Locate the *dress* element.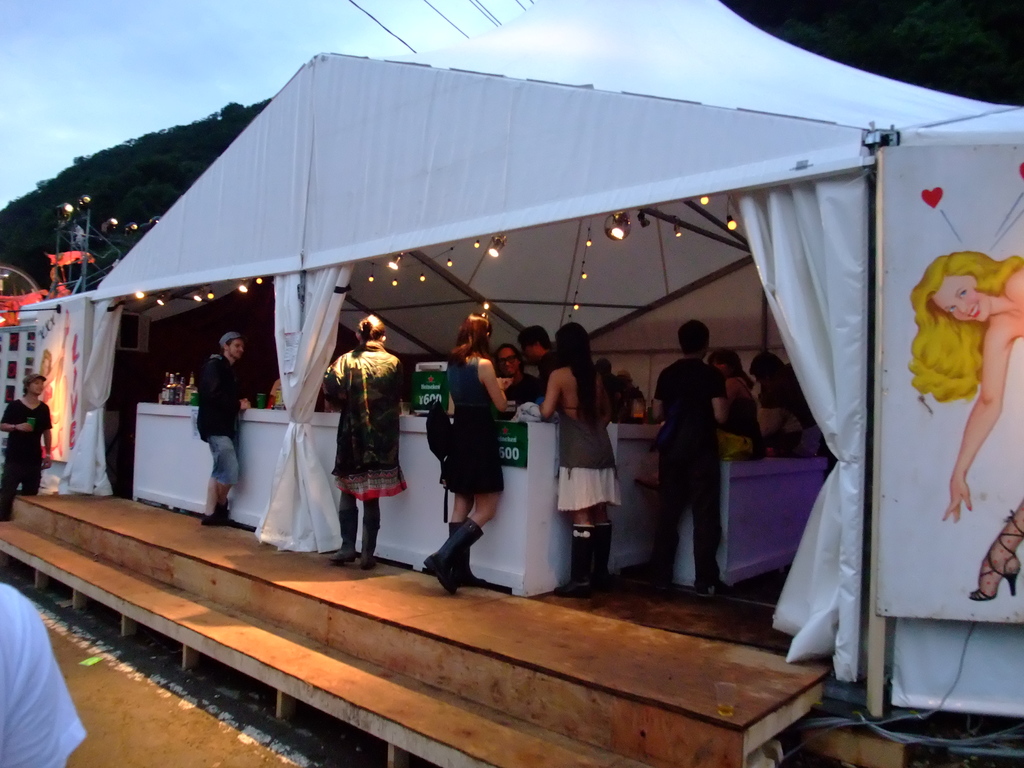
Element bbox: crop(440, 353, 504, 495).
